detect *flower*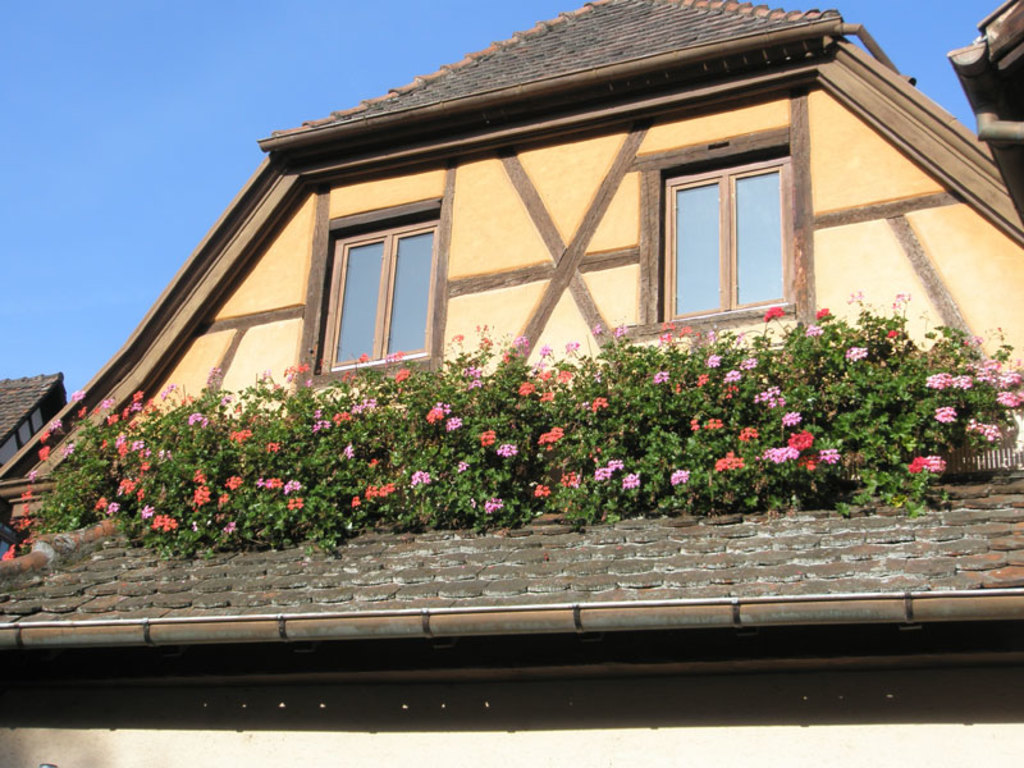
locate(221, 518, 238, 536)
